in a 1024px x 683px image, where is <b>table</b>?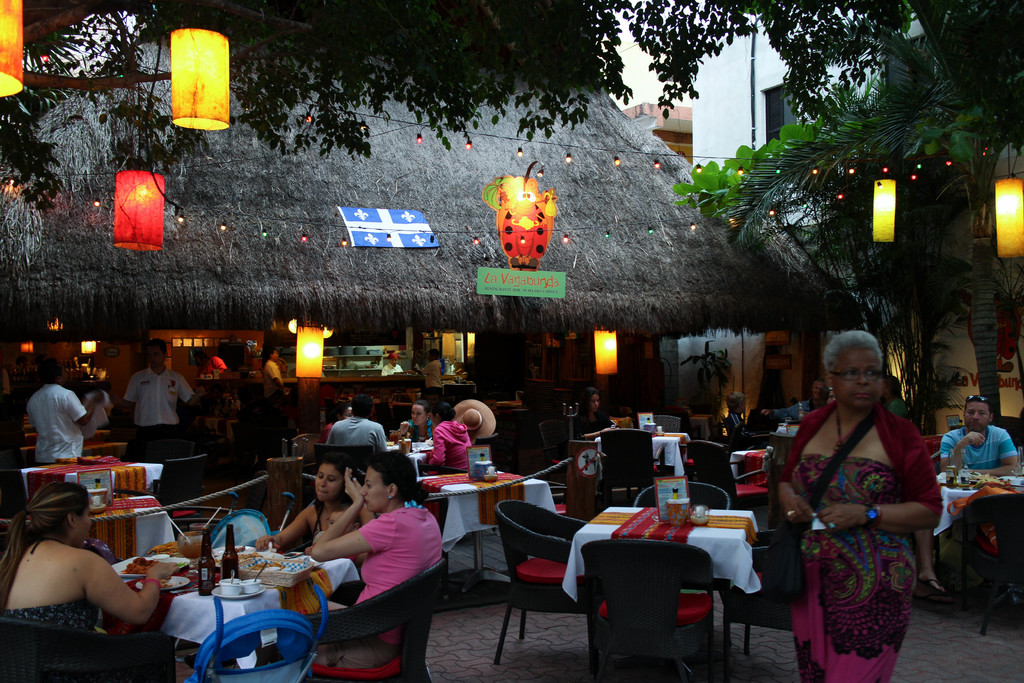
Rect(593, 433, 692, 477).
